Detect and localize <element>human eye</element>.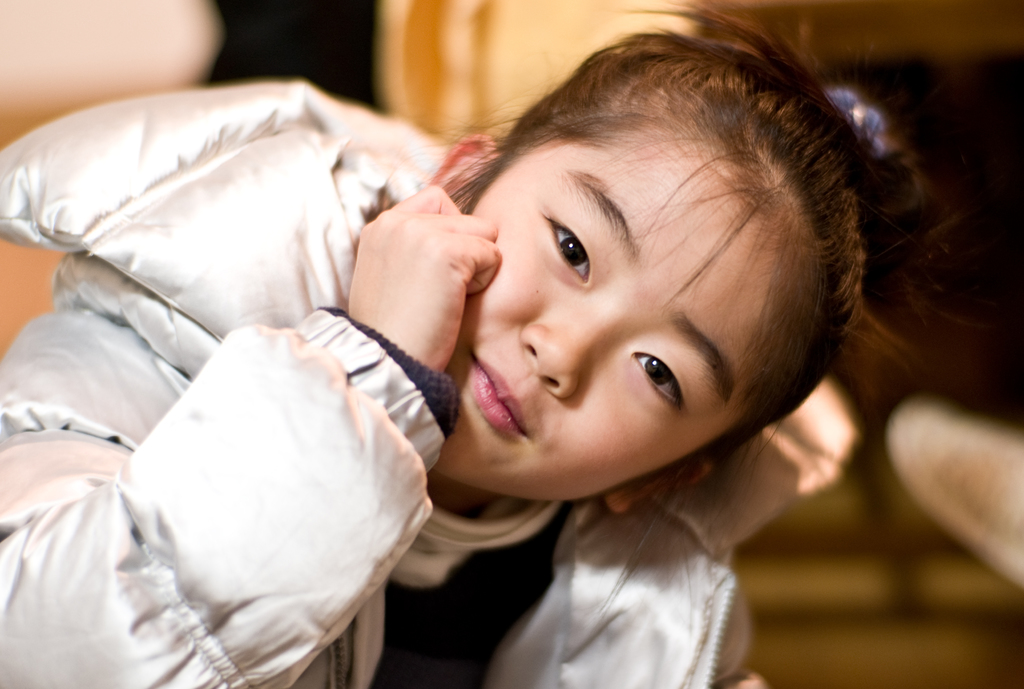
Localized at pyautogui.locateOnScreen(544, 214, 591, 286).
